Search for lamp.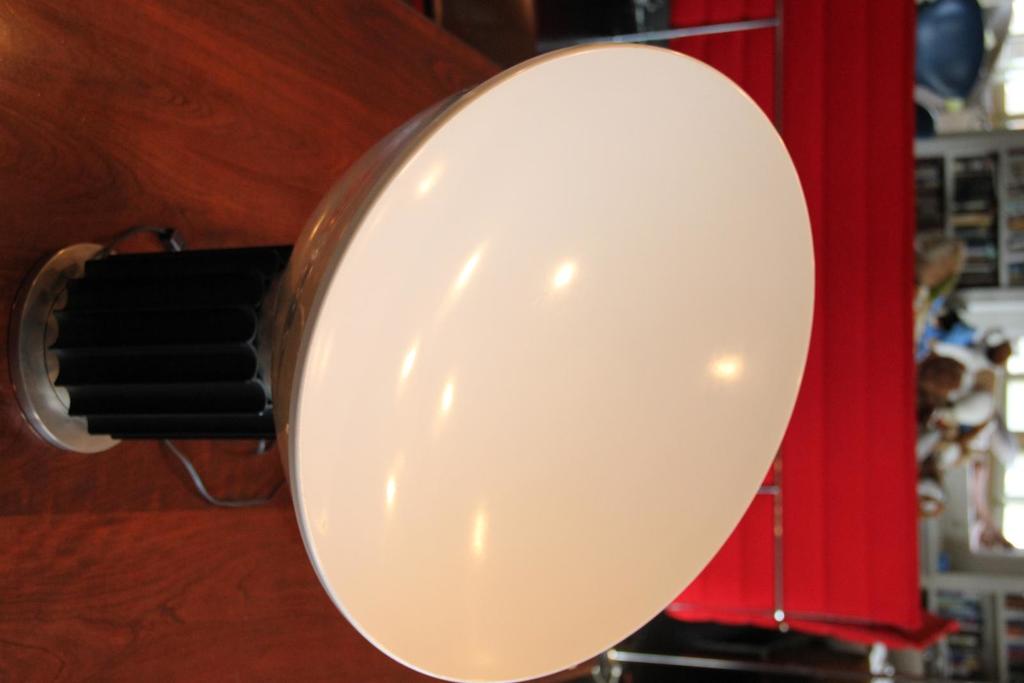
Found at bbox=[8, 38, 816, 682].
